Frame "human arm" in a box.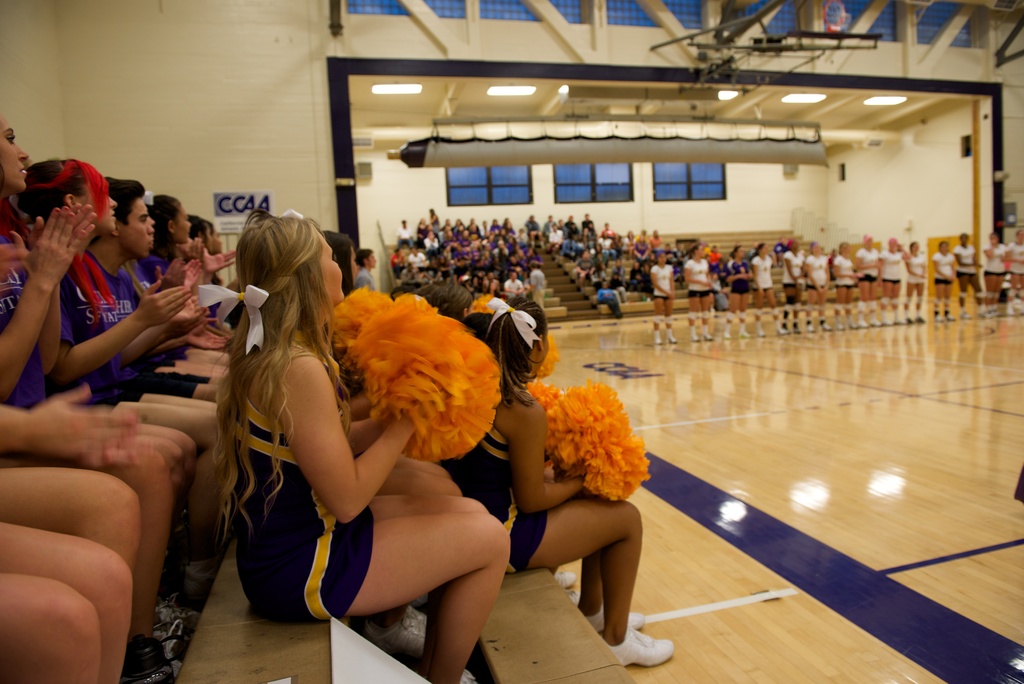
683,260,713,289.
